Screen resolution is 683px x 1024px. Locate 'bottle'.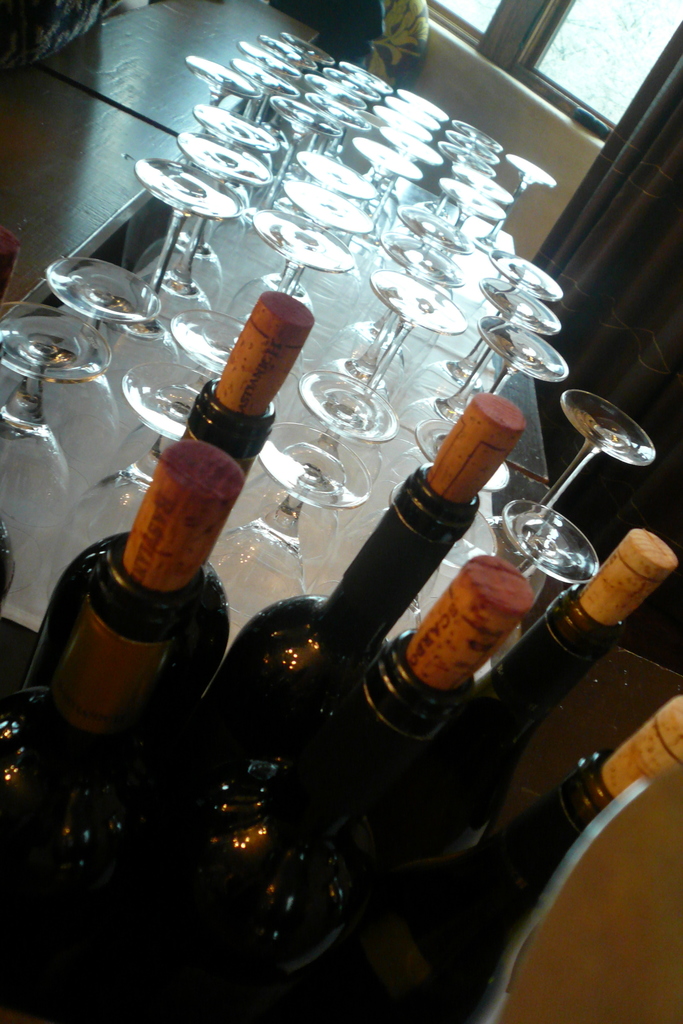
BBox(0, 441, 247, 1023).
